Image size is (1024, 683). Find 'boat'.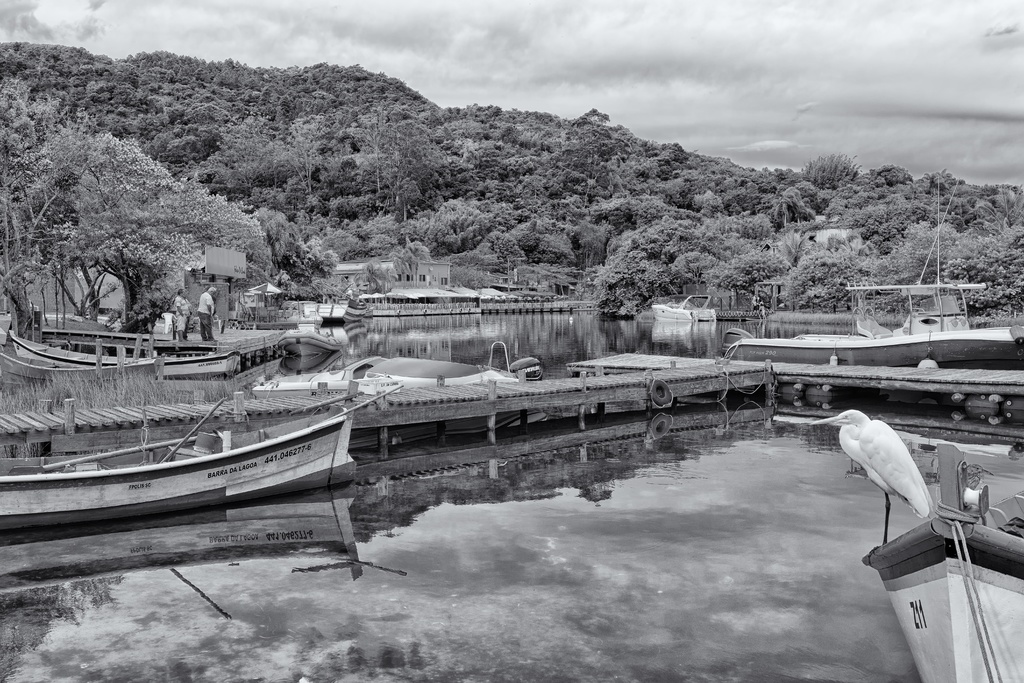
box(278, 323, 342, 375).
